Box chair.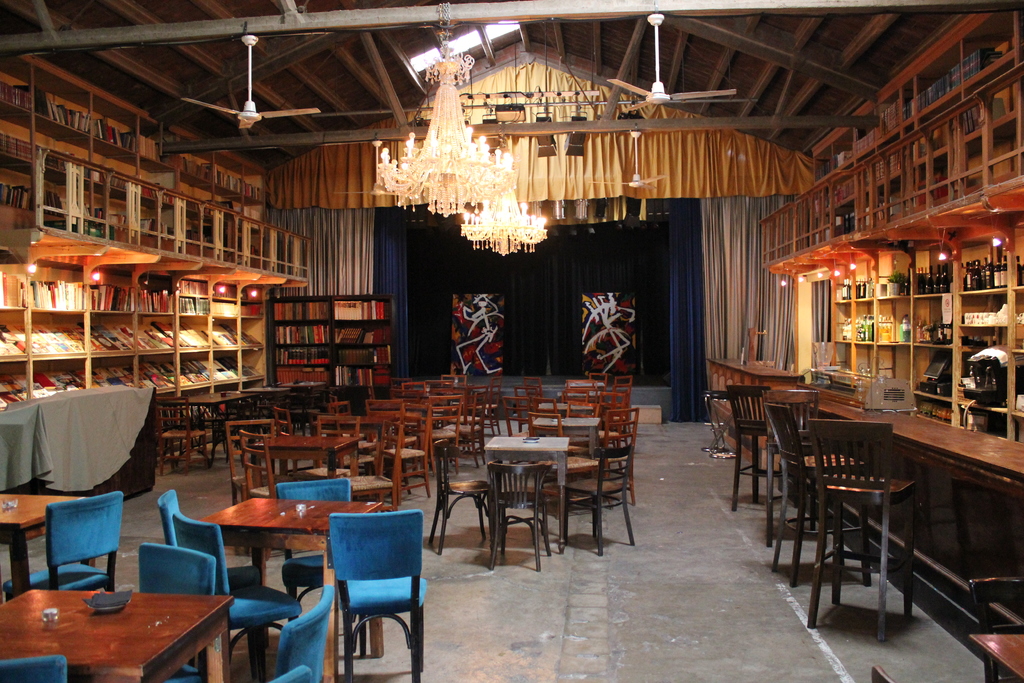
{"x1": 136, "y1": 545, "x2": 220, "y2": 682}.
